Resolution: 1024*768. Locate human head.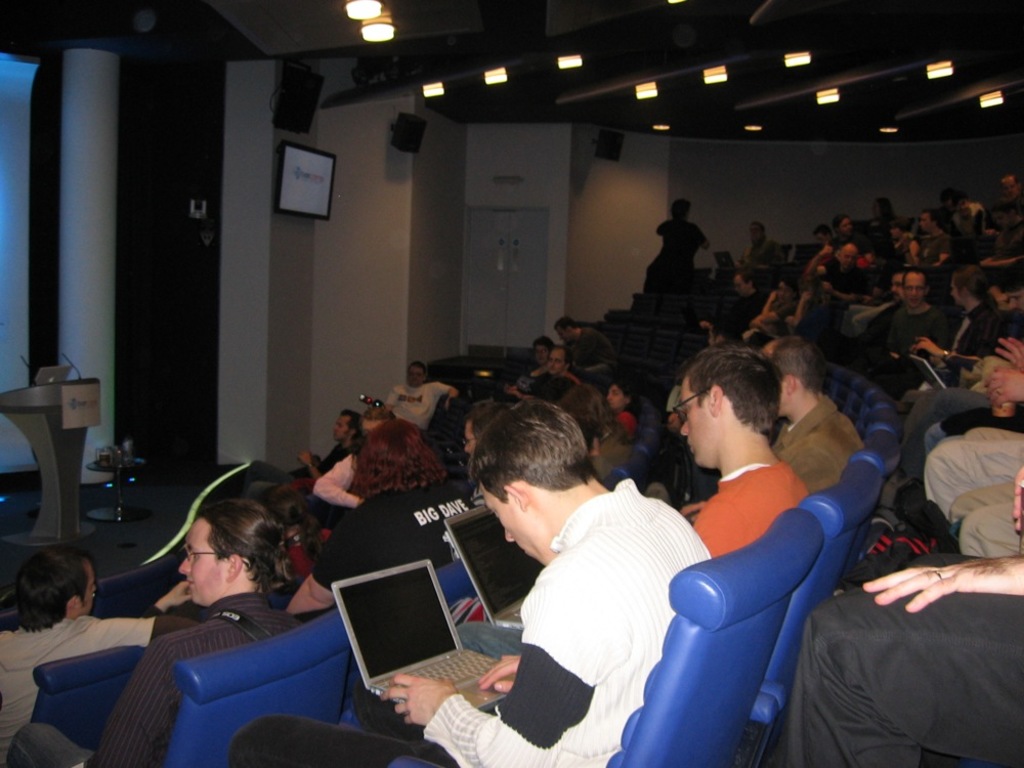
bbox=[868, 197, 893, 222].
